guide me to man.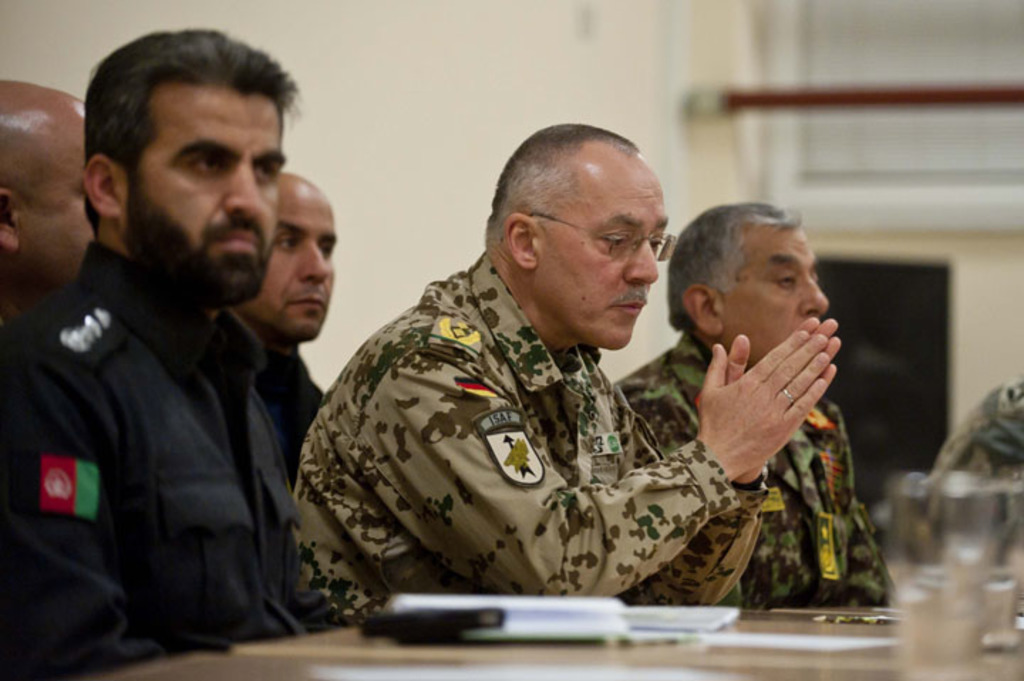
Guidance: (left=202, top=168, right=331, bottom=495).
